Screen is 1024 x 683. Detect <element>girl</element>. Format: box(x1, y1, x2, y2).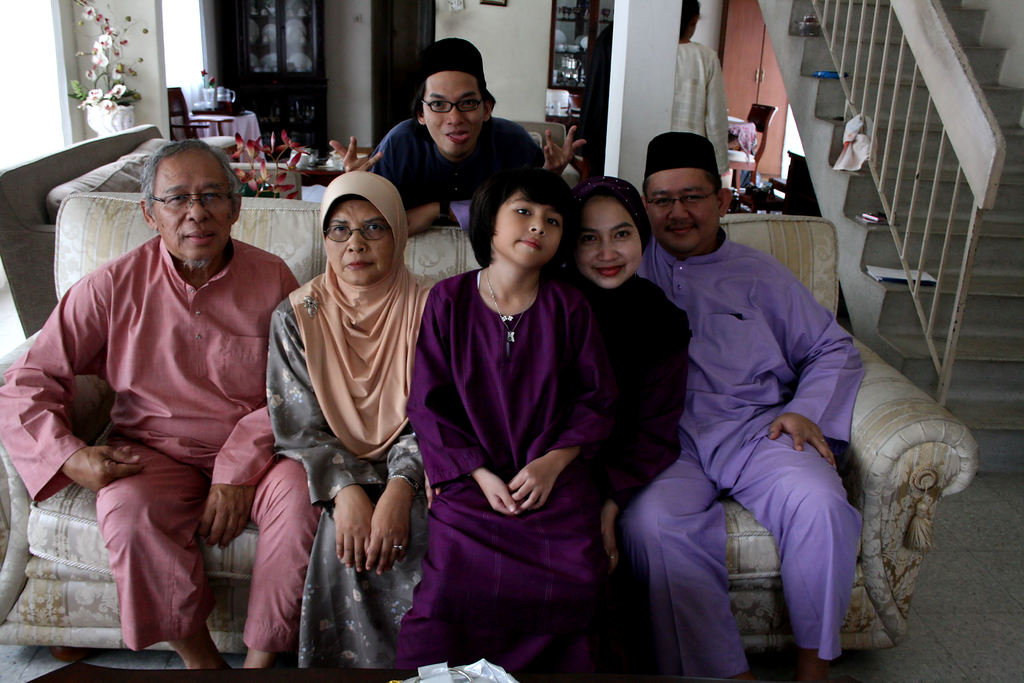
box(405, 165, 616, 682).
